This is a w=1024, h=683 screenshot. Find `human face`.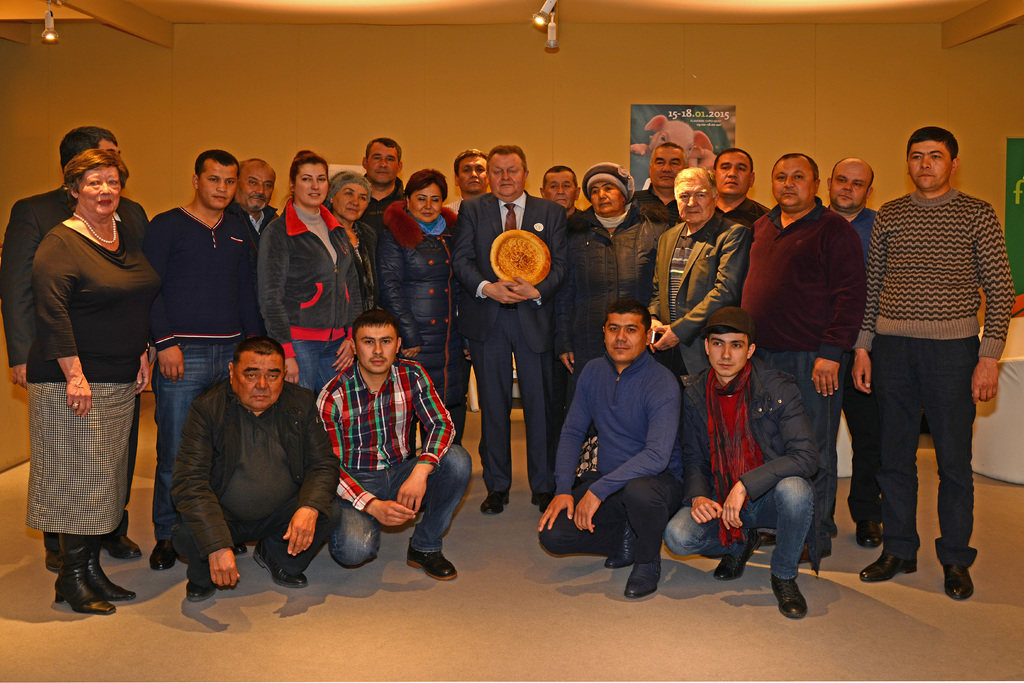
Bounding box: 76/162/120/219.
